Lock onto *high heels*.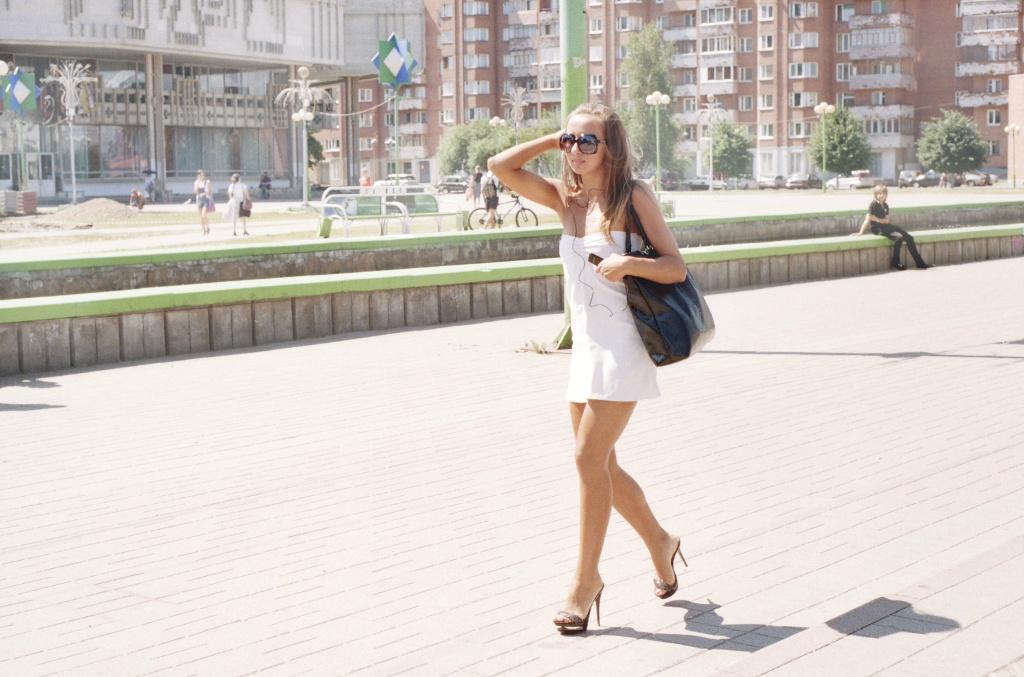
Locked: <region>551, 585, 606, 633</region>.
